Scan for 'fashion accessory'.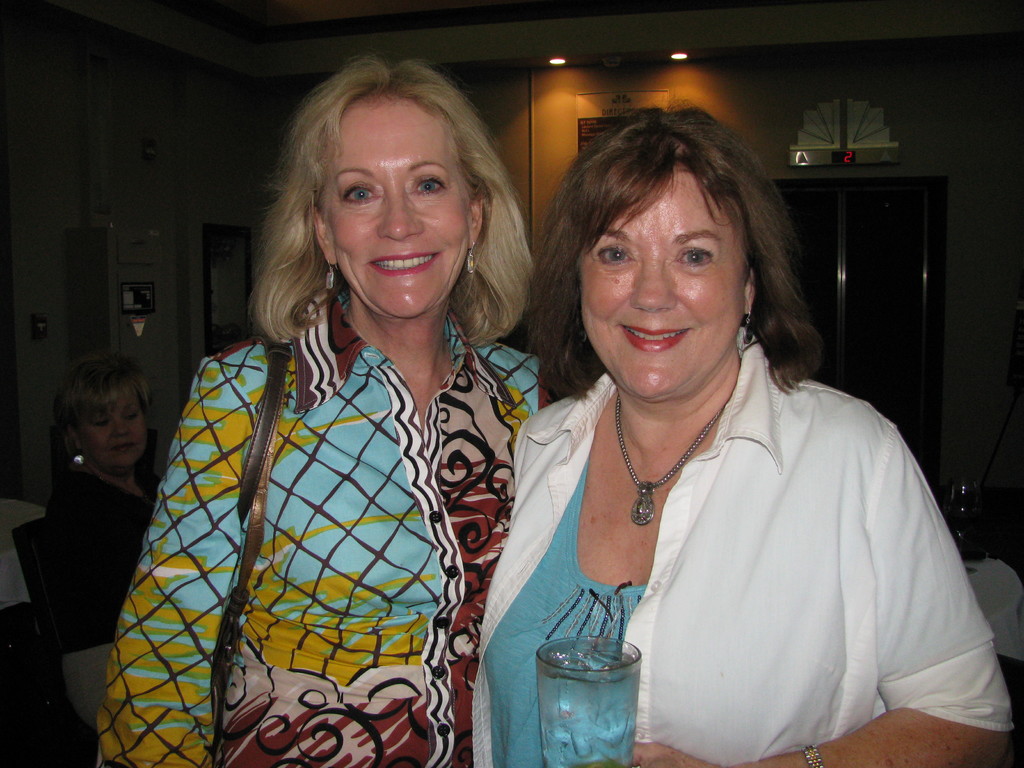
Scan result: left=75, top=449, right=84, bottom=465.
